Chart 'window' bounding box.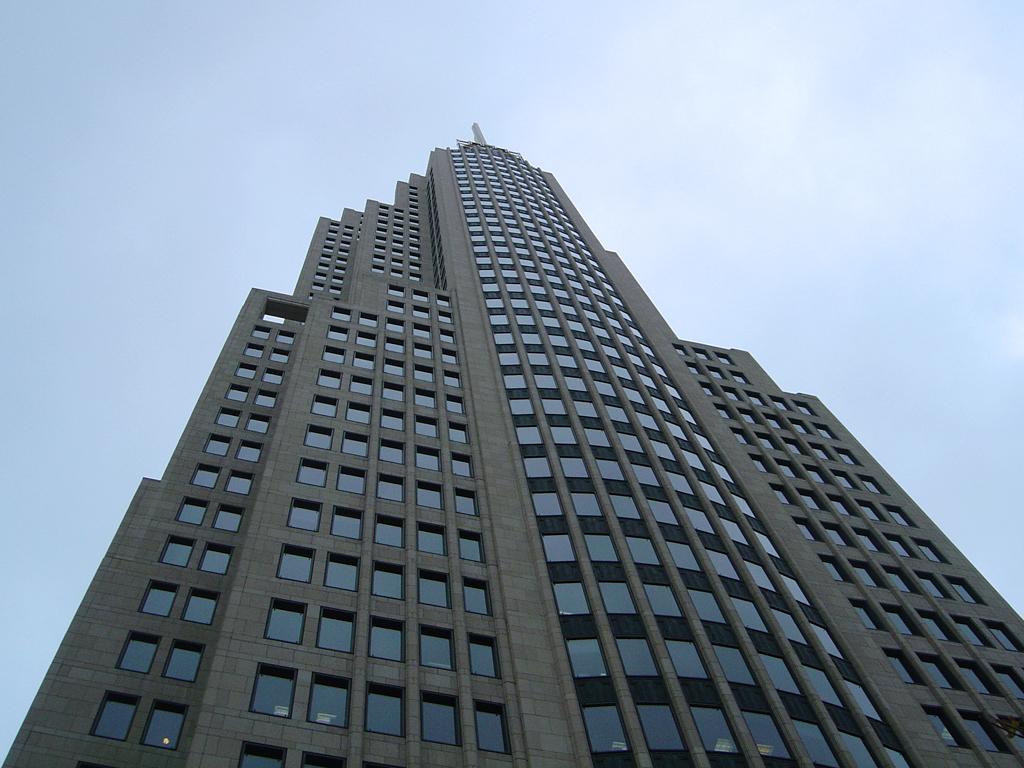
Charted: 524:458:558:482.
